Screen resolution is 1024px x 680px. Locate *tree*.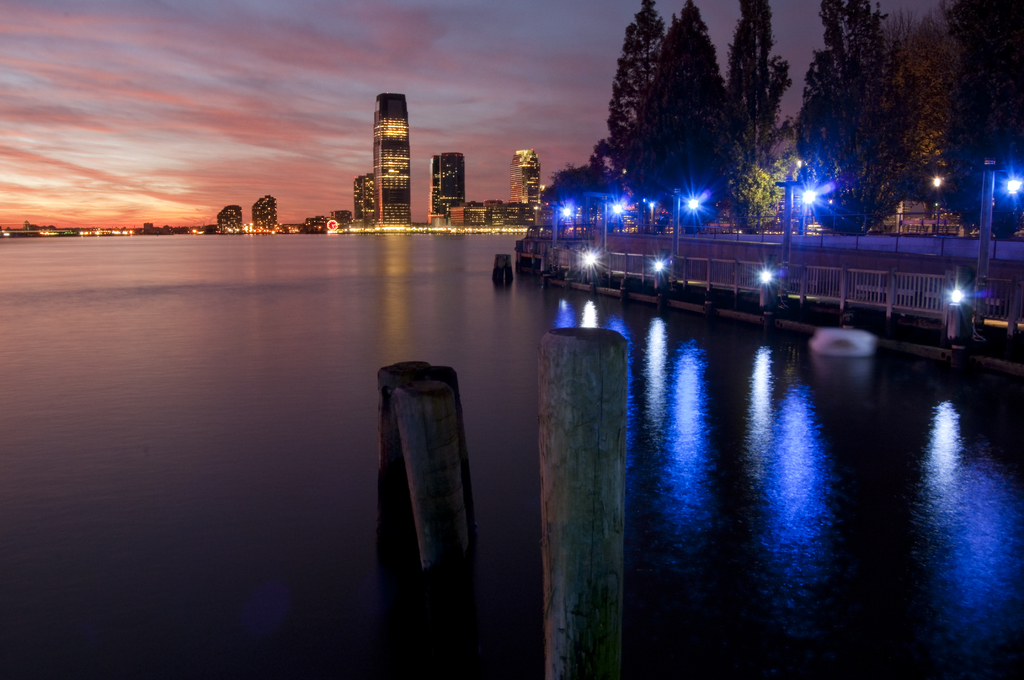
bbox=(609, 23, 777, 175).
